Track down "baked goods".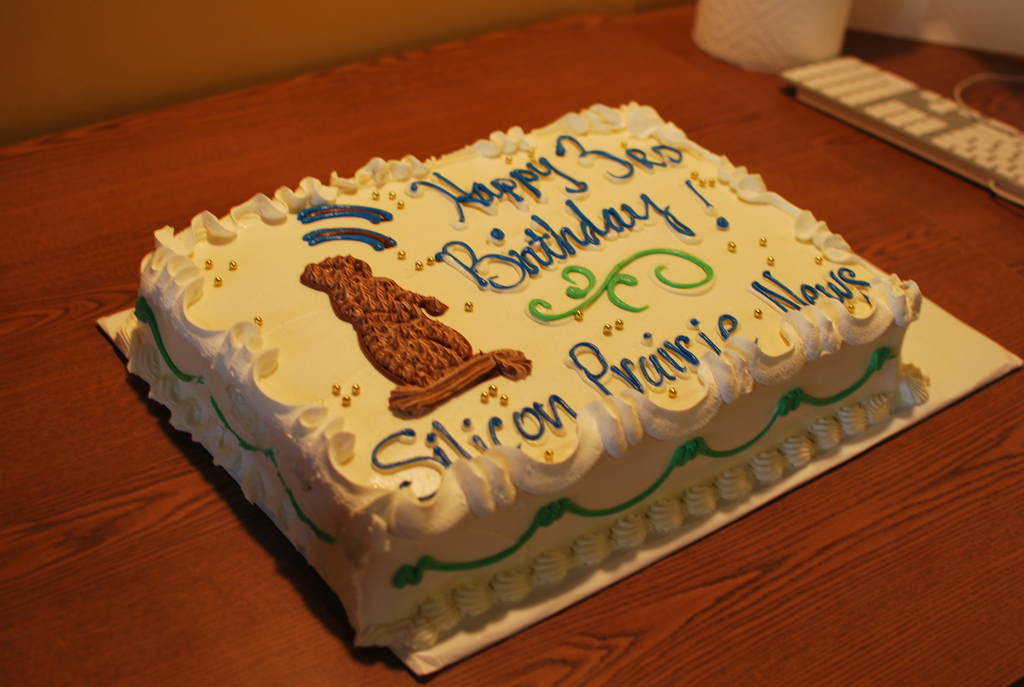
Tracked to 134, 104, 922, 644.
